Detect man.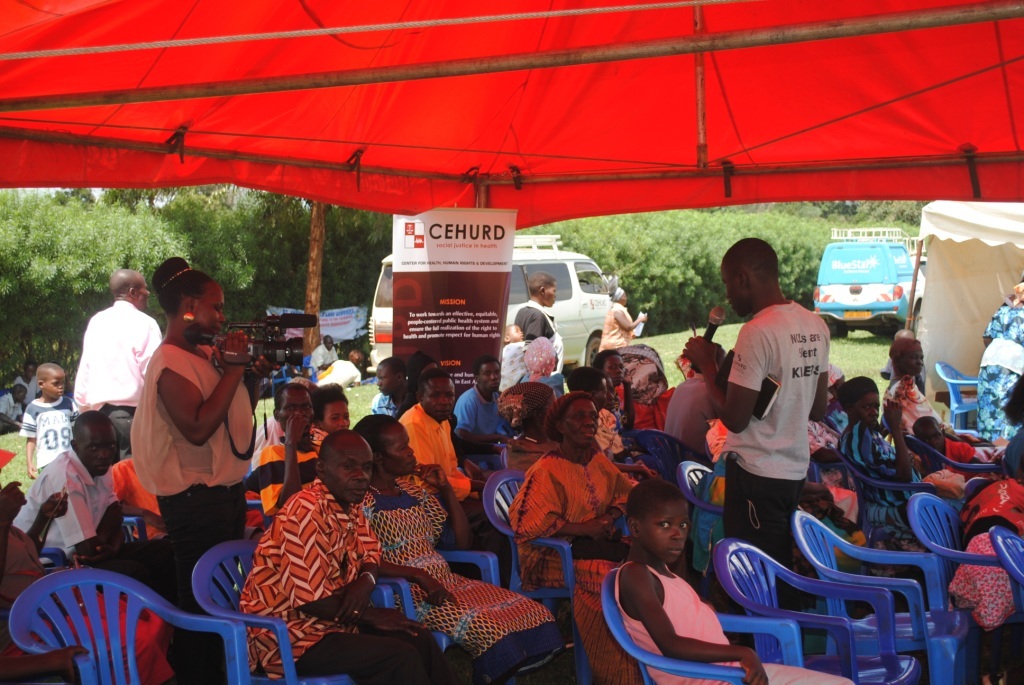
Detected at pyautogui.locateOnScreen(257, 382, 328, 526).
